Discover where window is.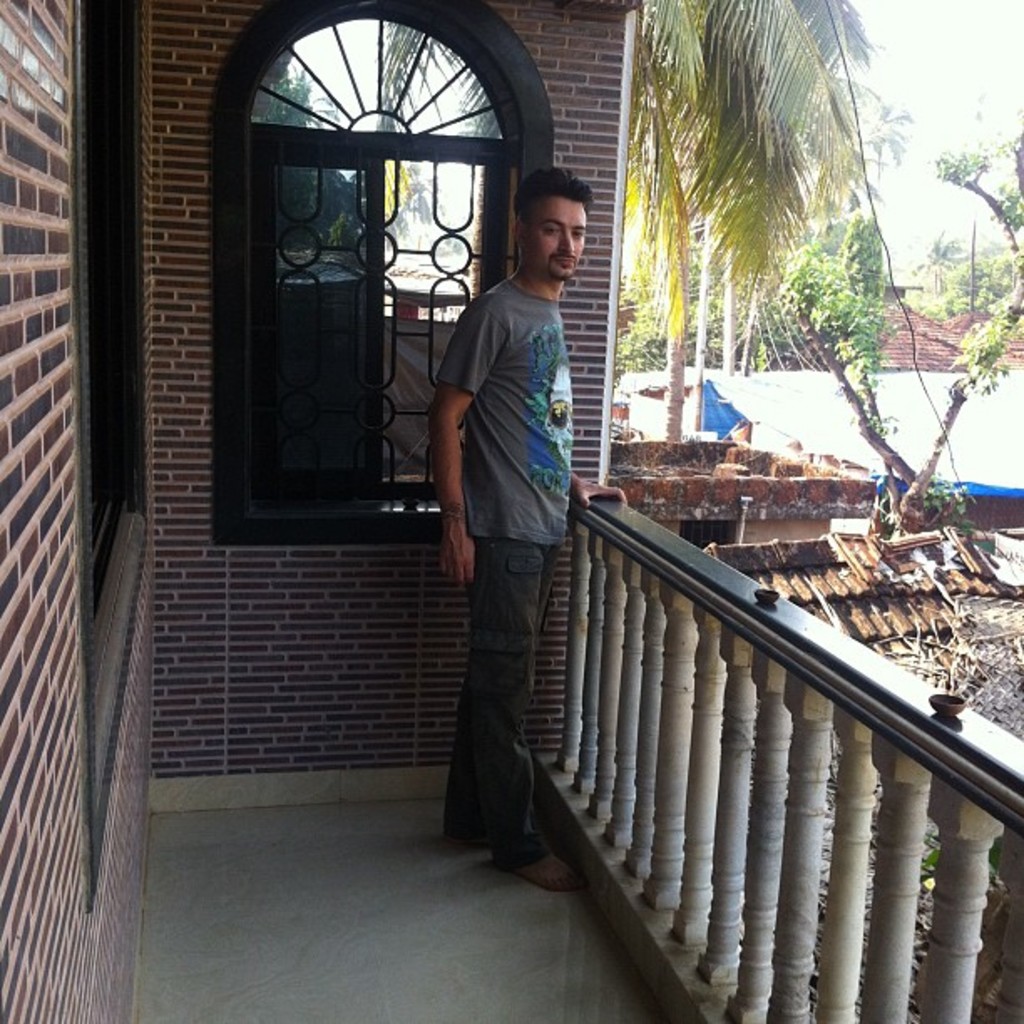
Discovered at <region>75, 0, 159, 899</region>.
